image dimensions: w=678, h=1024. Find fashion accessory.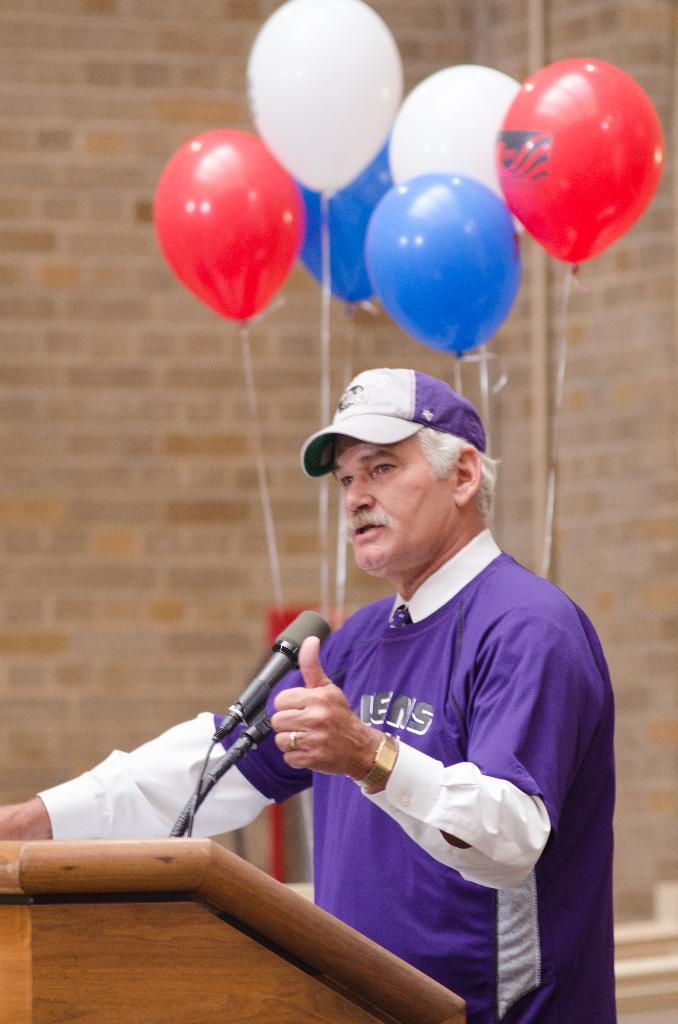
289,732,302,753.
